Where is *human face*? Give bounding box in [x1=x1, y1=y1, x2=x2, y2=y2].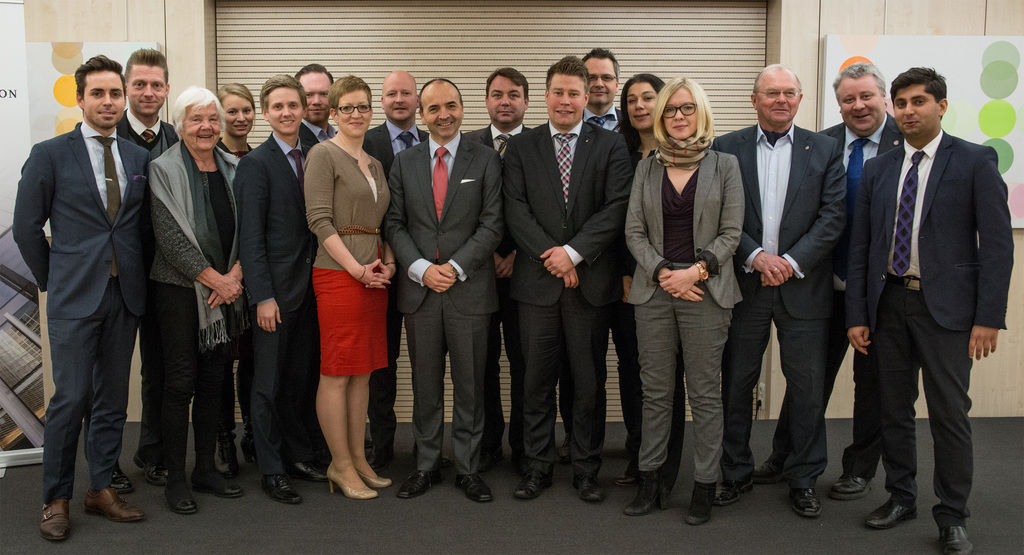
[x1=299, y1=66, x2=333, y2=122].
